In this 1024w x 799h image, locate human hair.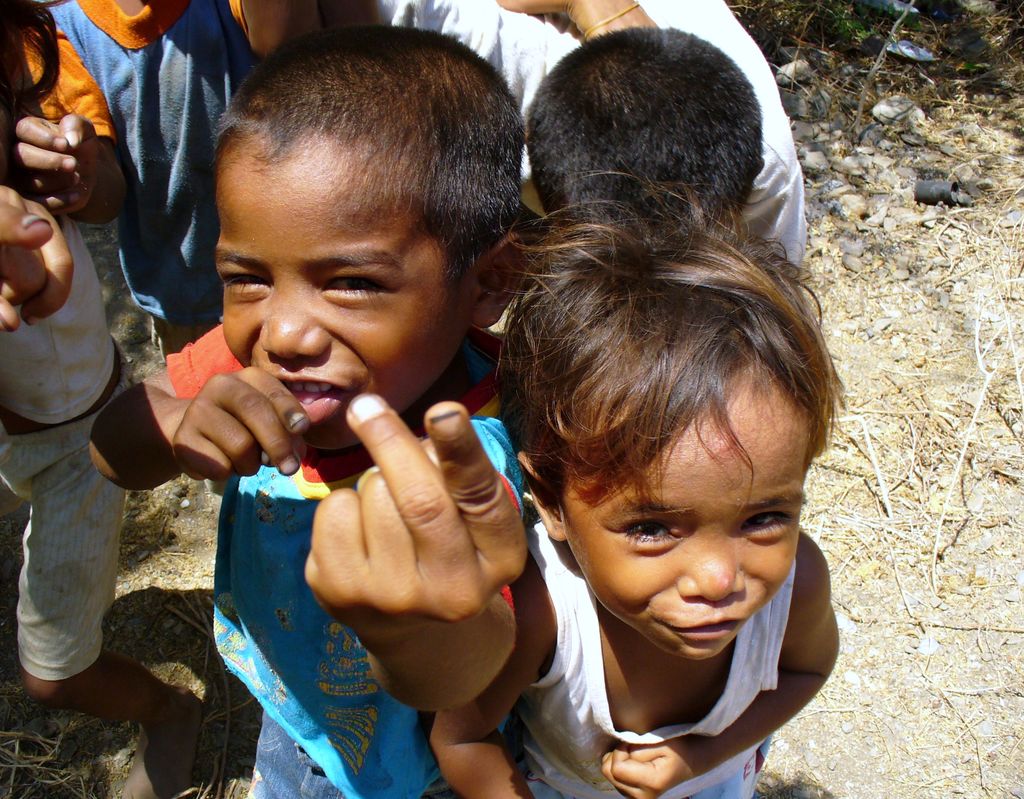
Bounding box: locate(214, 36, 506, 301).
